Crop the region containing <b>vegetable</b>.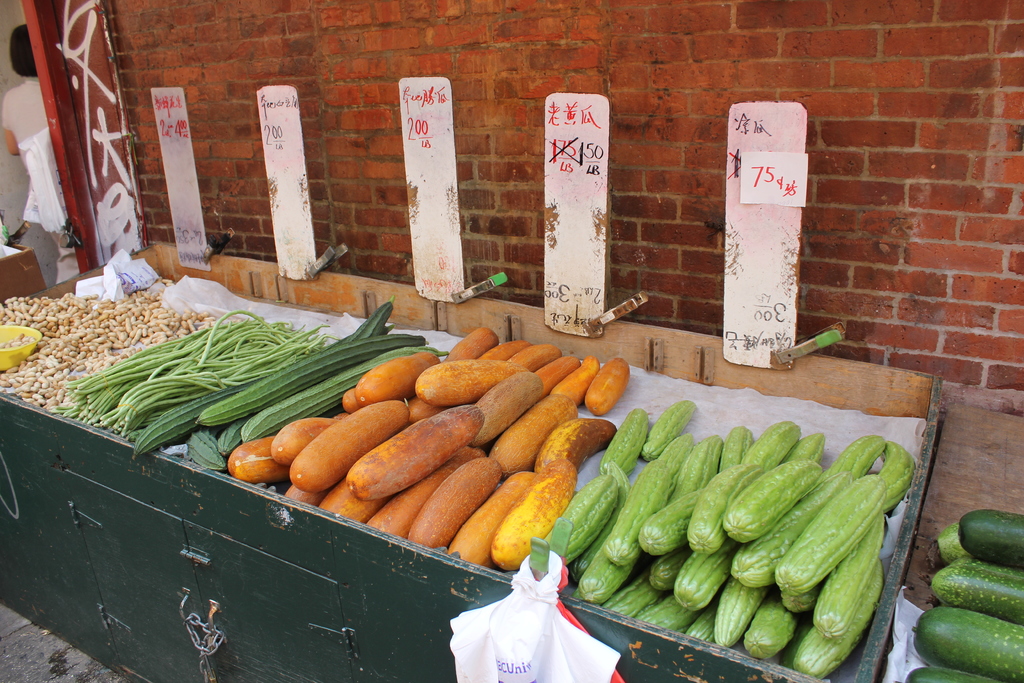
Crop region: box(413, 359, 506, 404).
